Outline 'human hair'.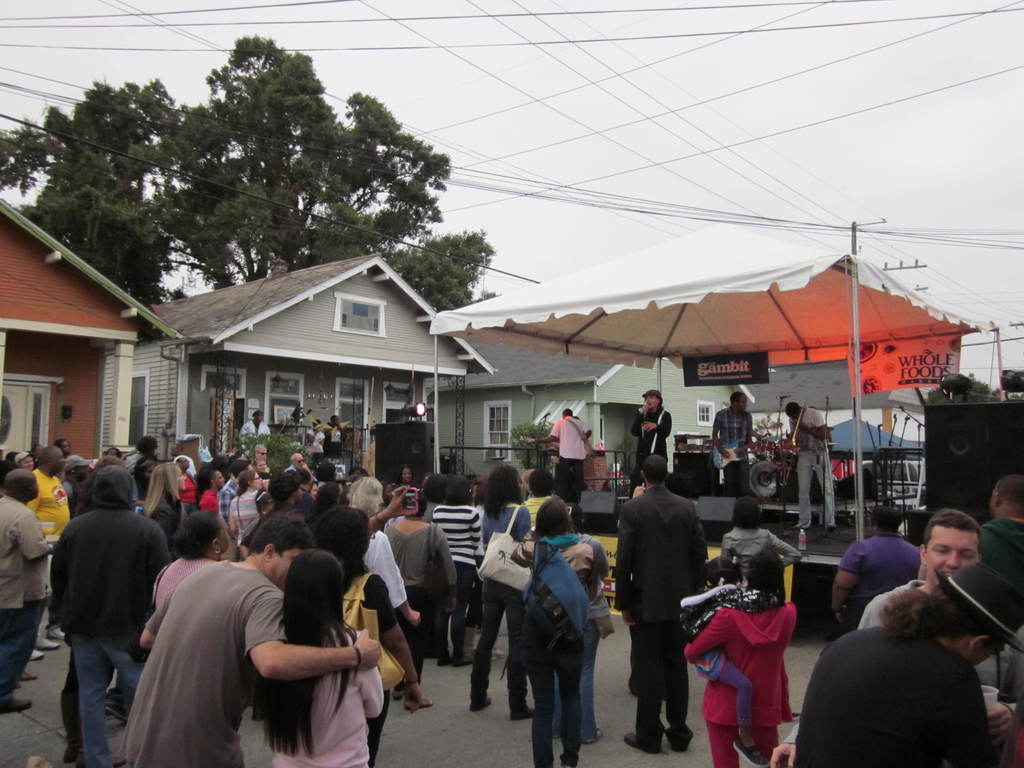
Outline: <region>245, 512, 319, 562</region>.
